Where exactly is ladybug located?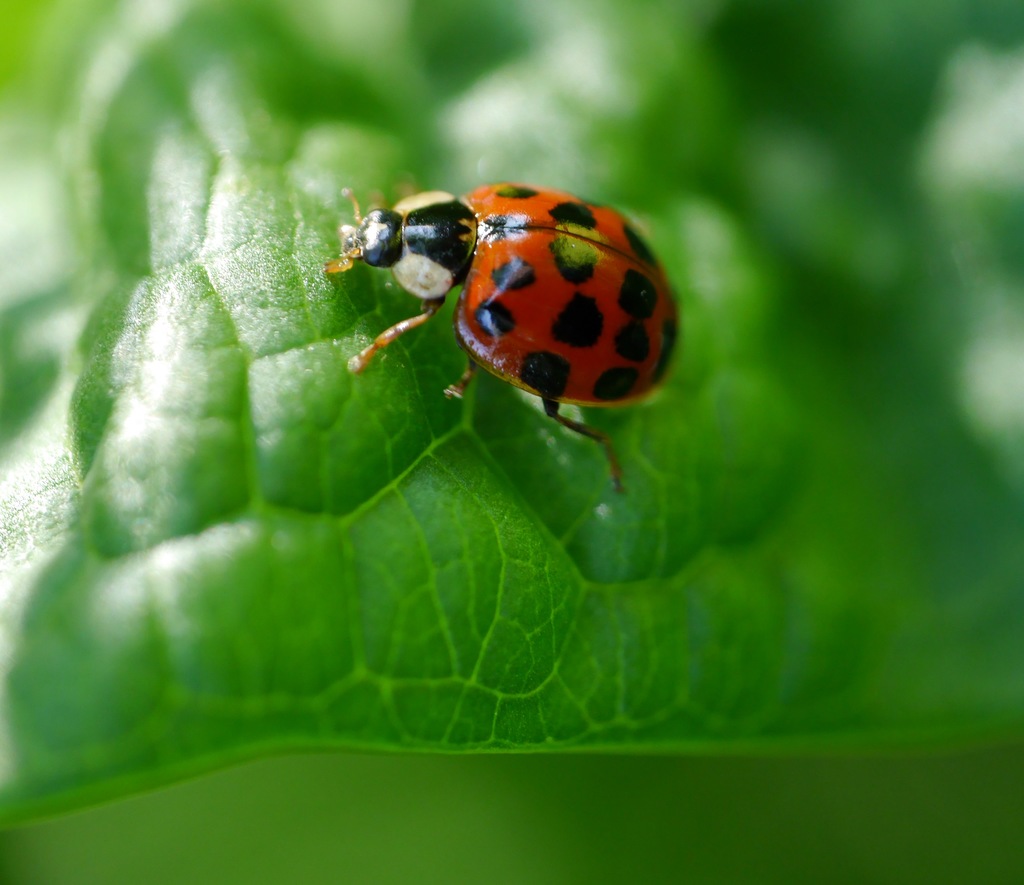
Its bounding box is (x1=327, y1=177, x2=680, y2=485).
